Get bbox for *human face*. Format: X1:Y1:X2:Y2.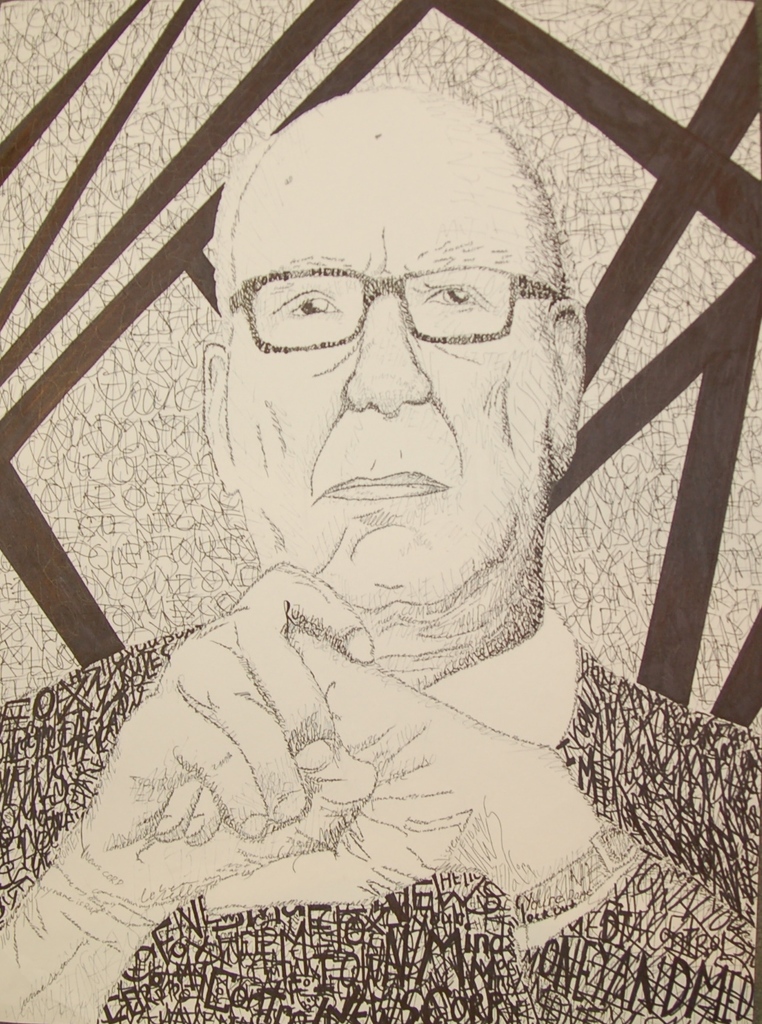
228:117:553:614.
